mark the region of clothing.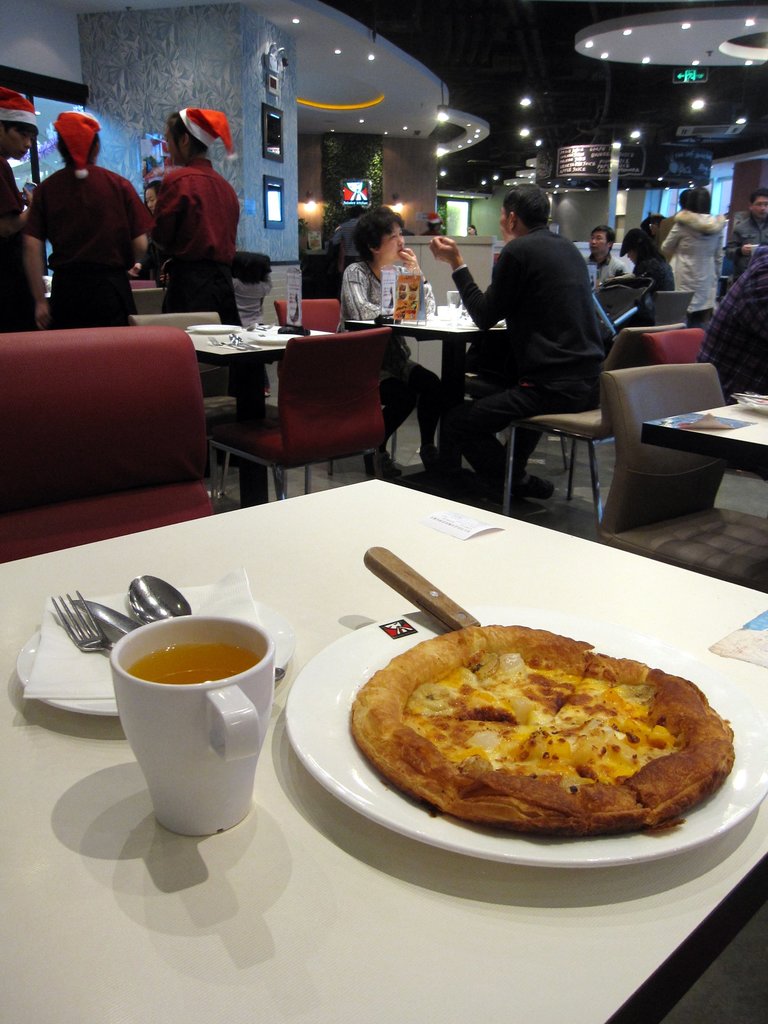
Region: (443, 232, 620, 481).
